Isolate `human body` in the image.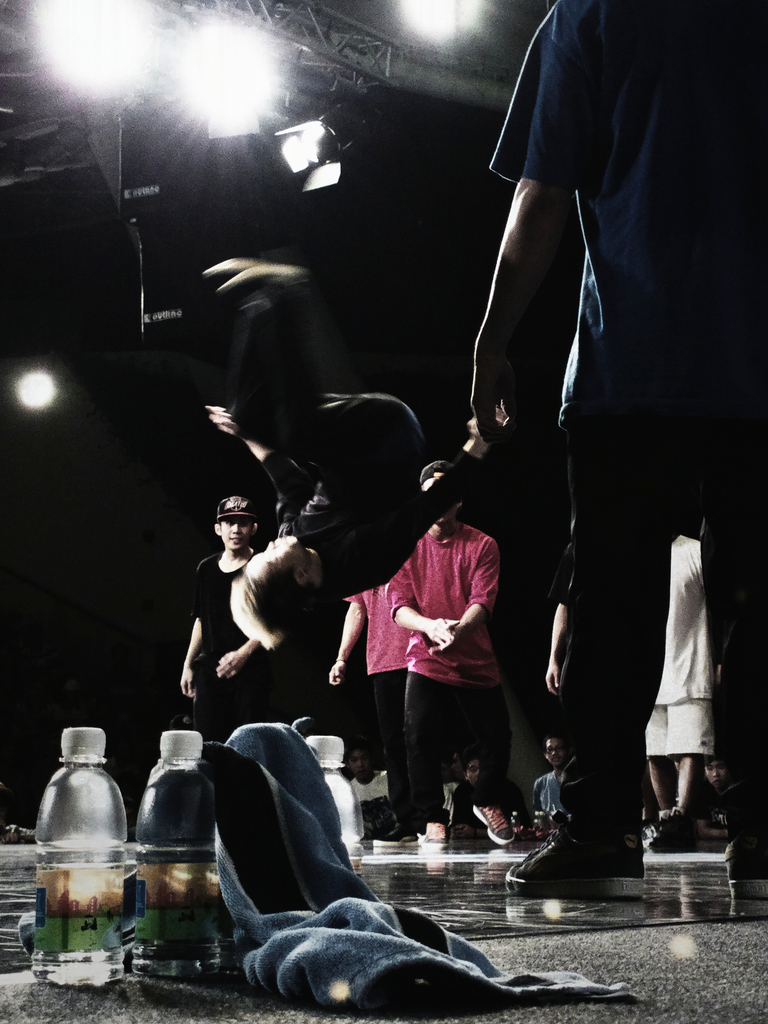
Isolated region: (471,0,767,888).
